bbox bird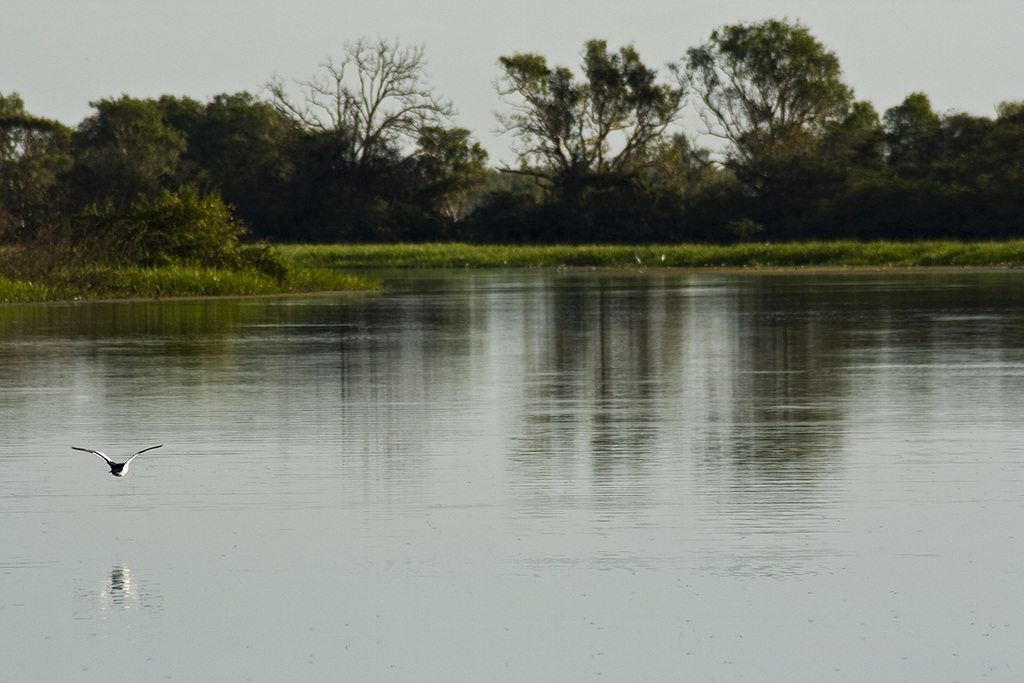
select_region(70, 443, 164, 477)
